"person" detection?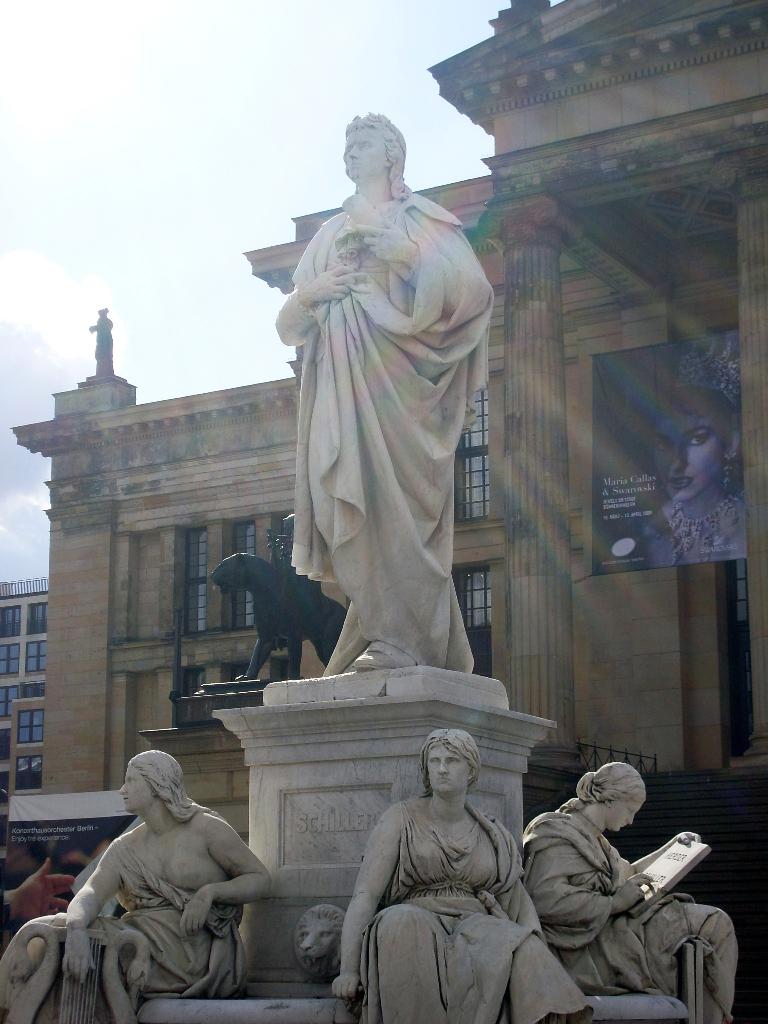
rect(333, 732, 556, 1023)
